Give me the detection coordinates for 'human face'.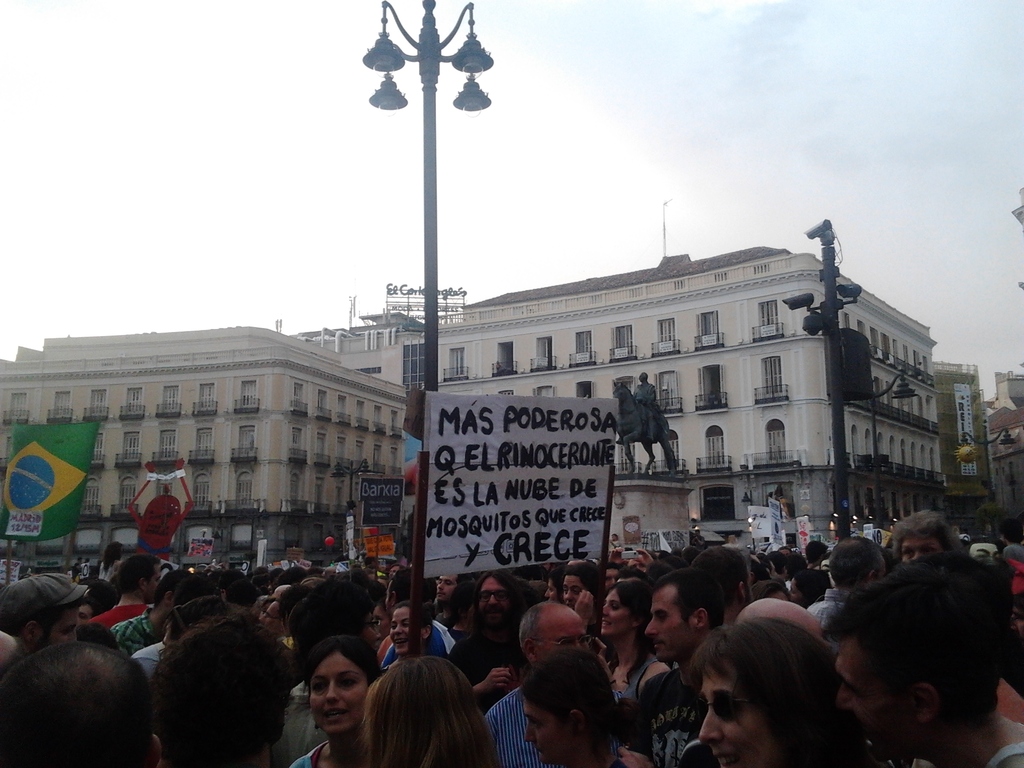
bbox=(438, 577, 455, 602).
